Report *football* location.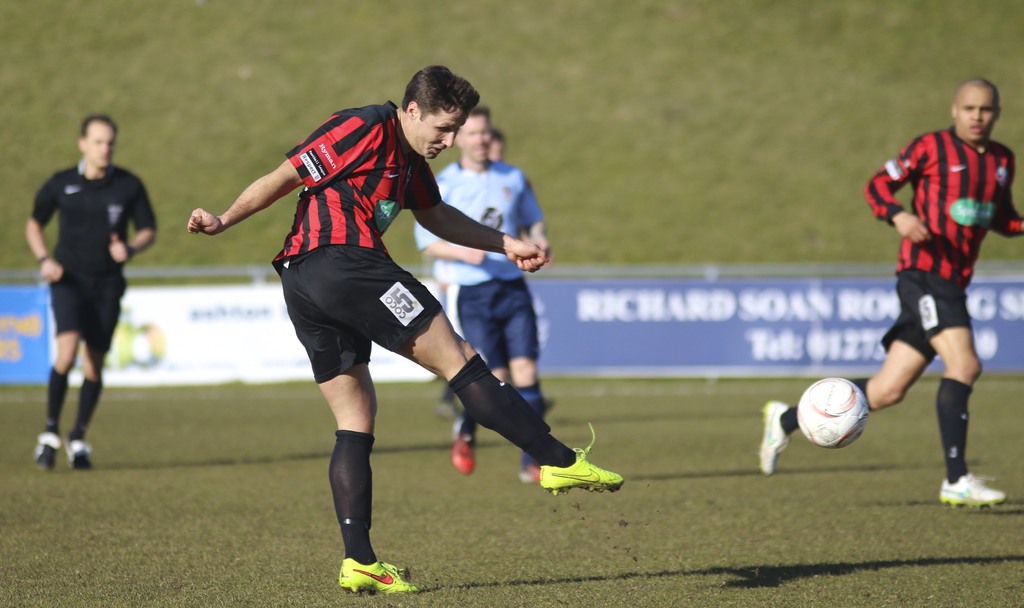
Report: box=[790, 375, 877, 449].
